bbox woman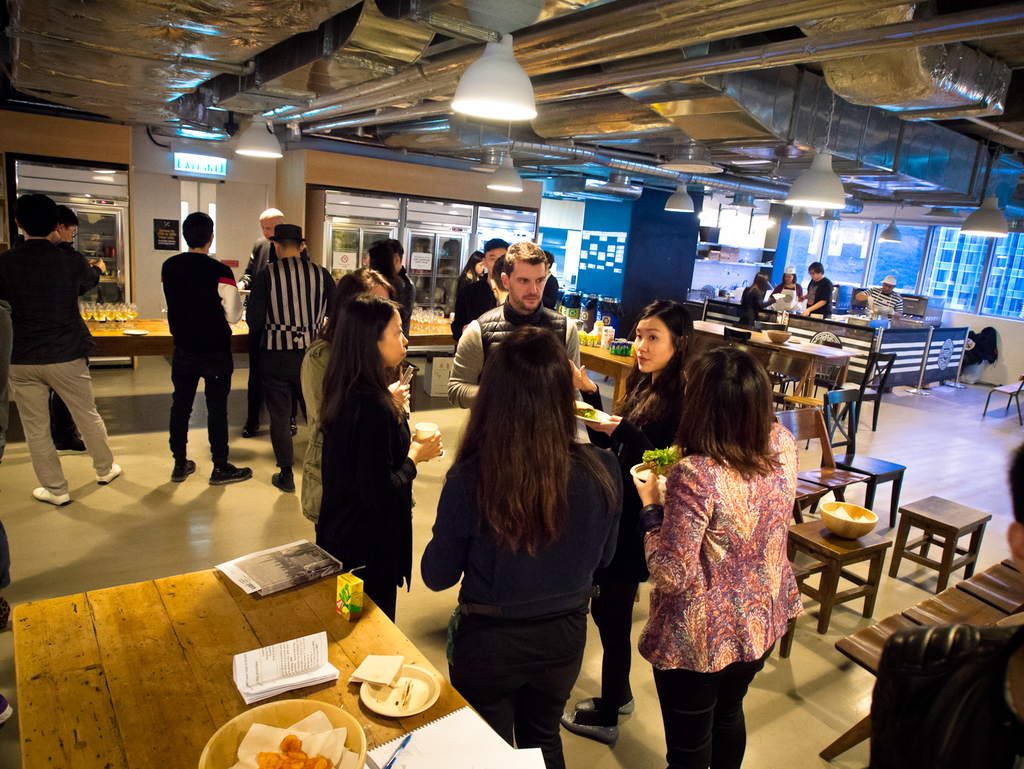
Rect(318, 294, 447, 625)
